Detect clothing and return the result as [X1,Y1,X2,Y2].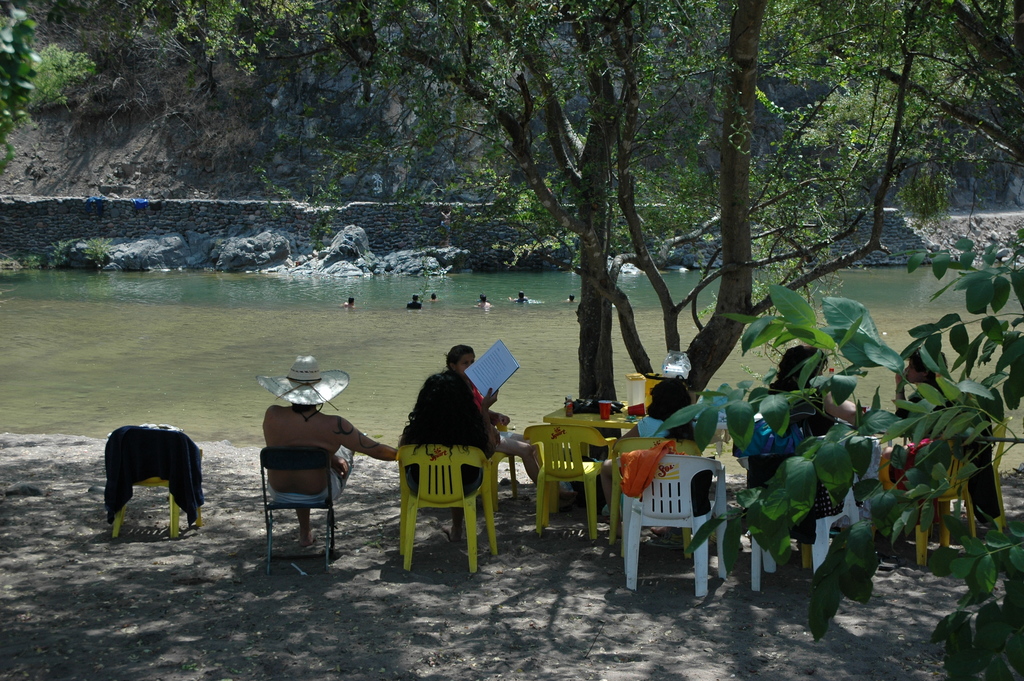
[393,350,499,489].
